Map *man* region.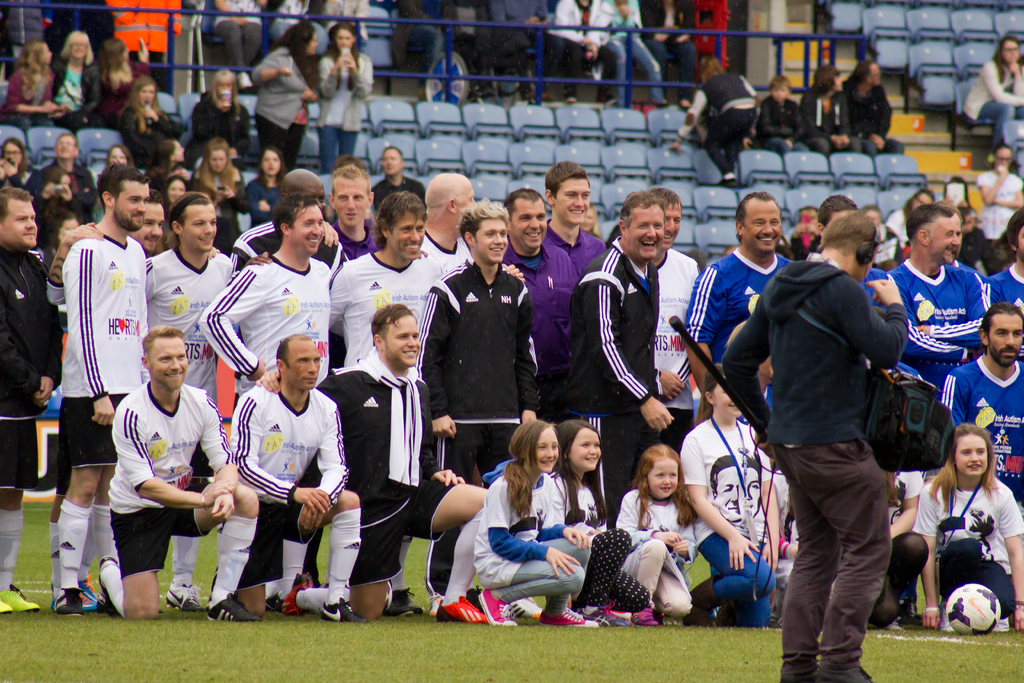
Mapped to [753,205,924,677].
